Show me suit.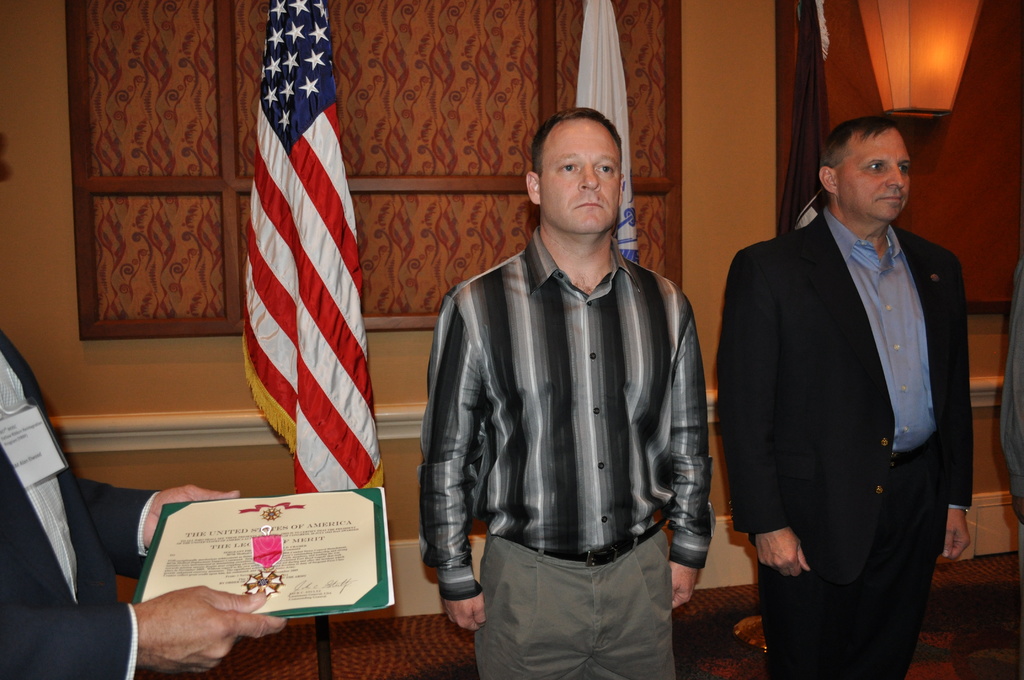
suit is here: bbox(0, 334, 163, 679).
